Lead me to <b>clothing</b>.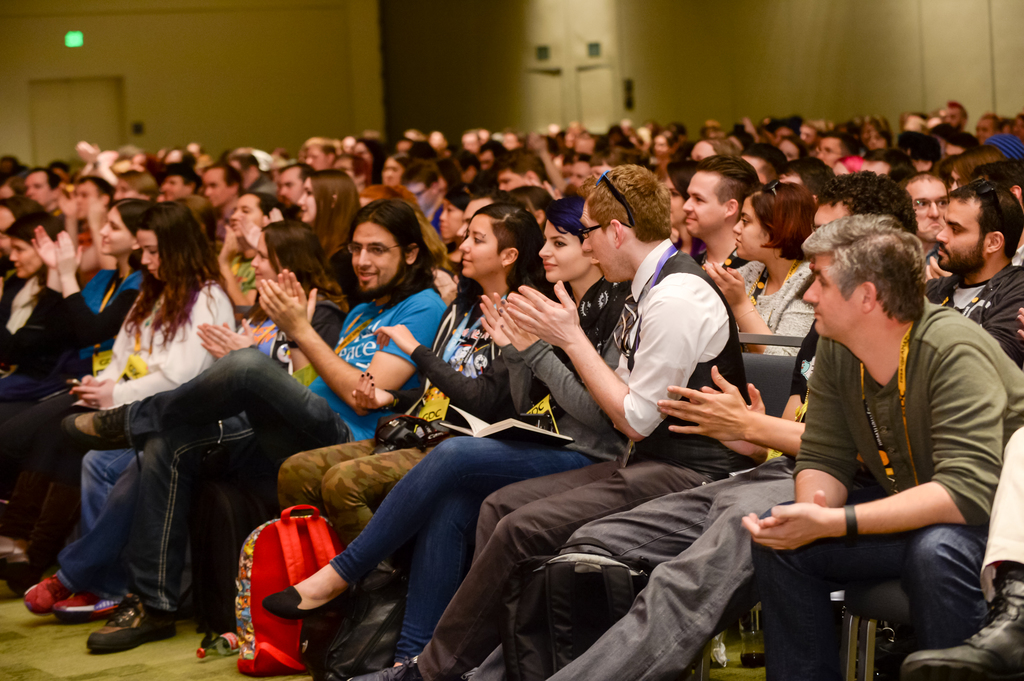
Lead to region(977, 419, 1023, 599).
